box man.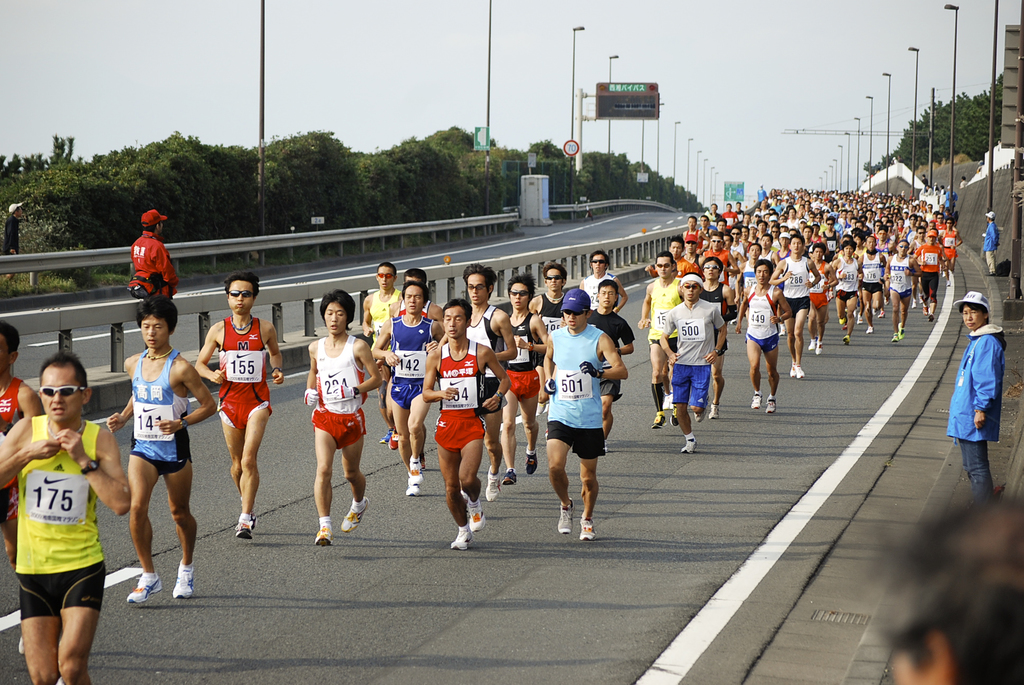
l=951, t=287, r=1004, b=494.
